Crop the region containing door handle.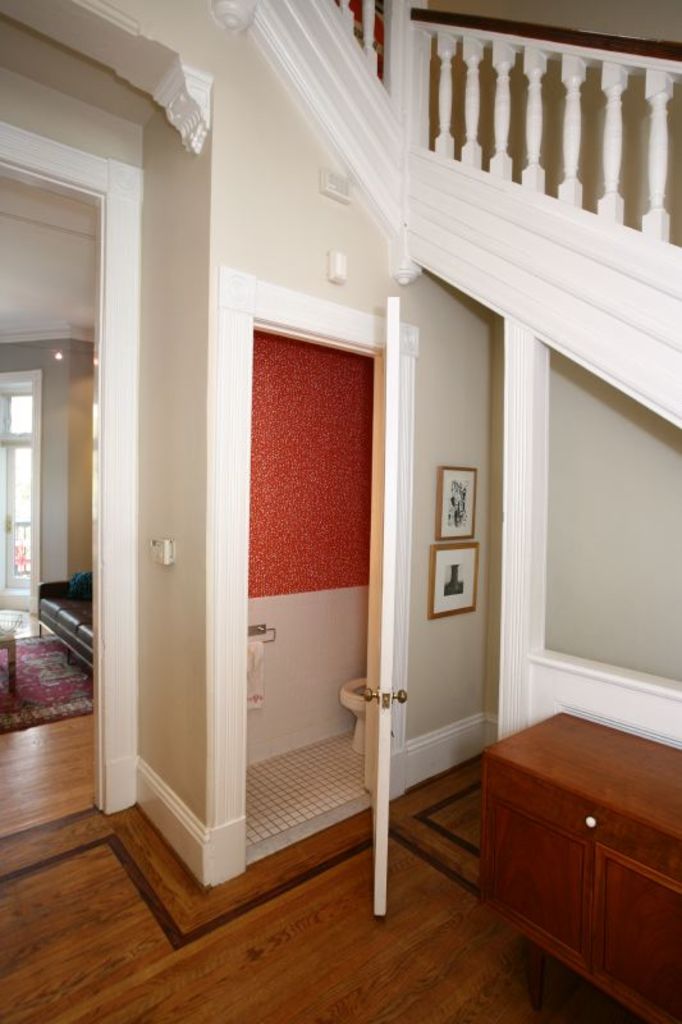
Crop region: [x1=393, y1=689, x2=409, y2=705].
